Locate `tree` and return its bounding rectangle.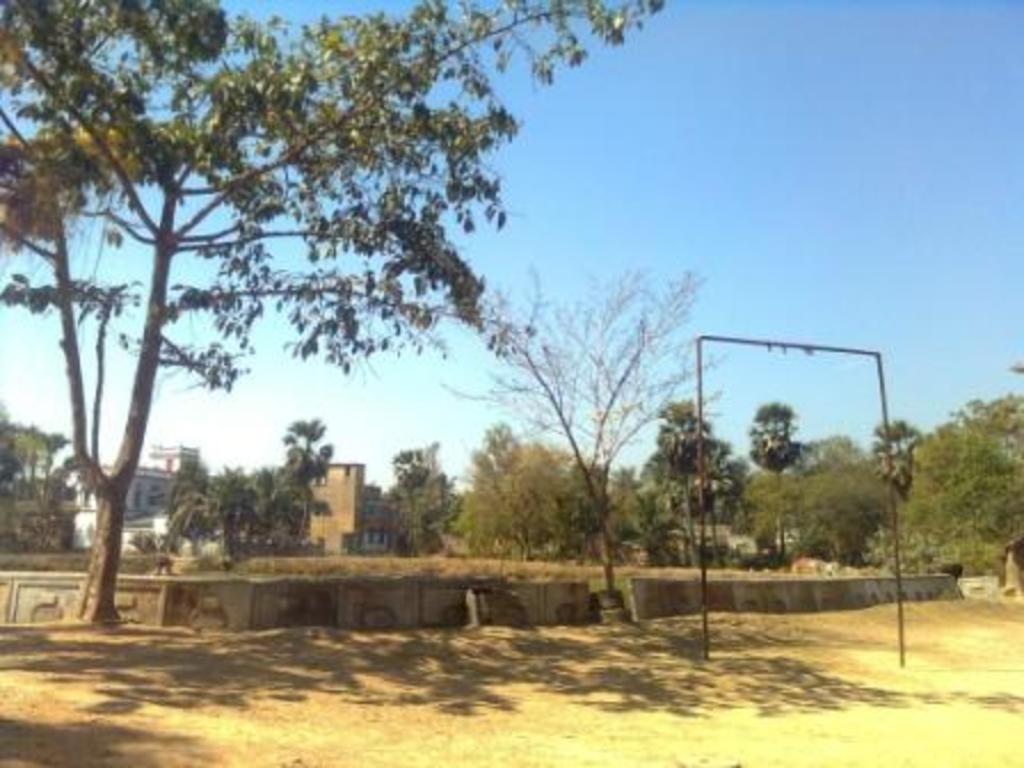
x1=375 y1=446 x2=443 y2=571.
